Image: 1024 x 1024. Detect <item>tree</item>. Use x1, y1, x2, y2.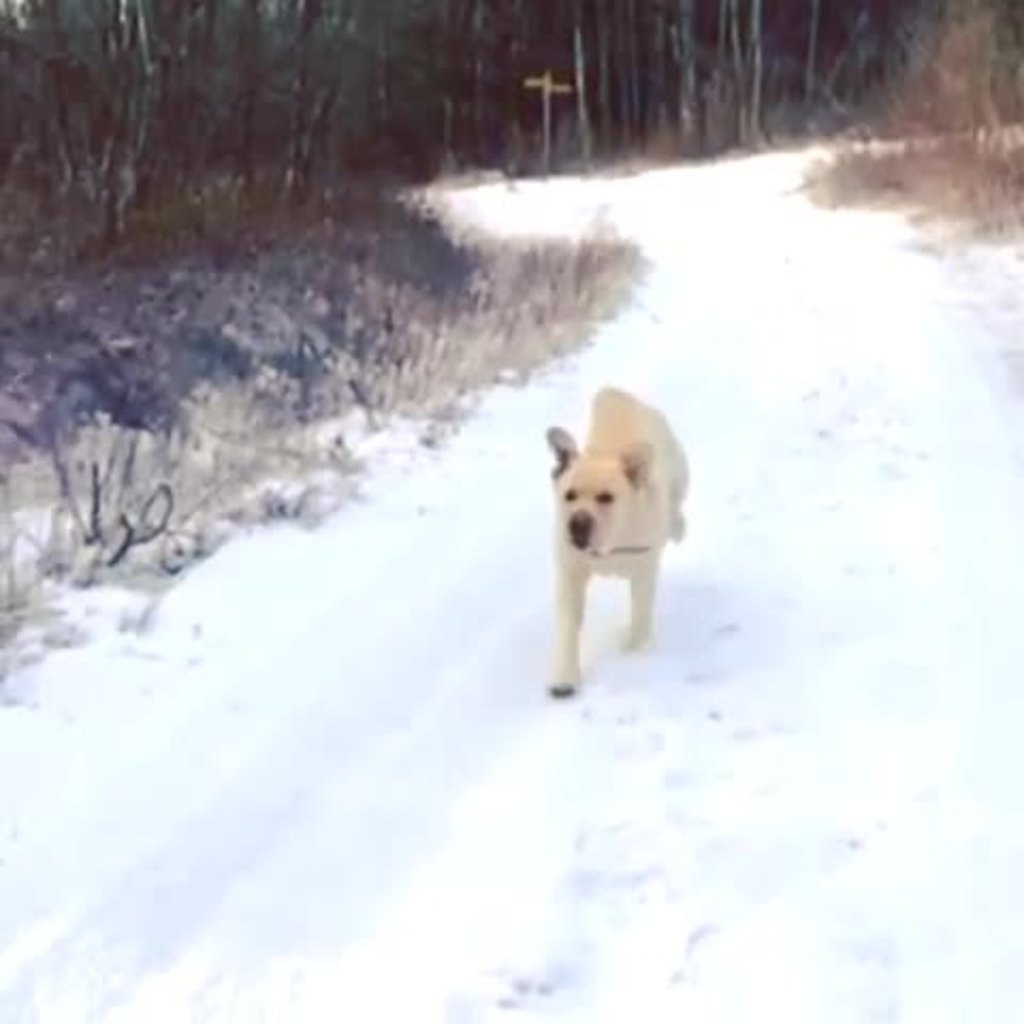
578, 2, 905, 169.
